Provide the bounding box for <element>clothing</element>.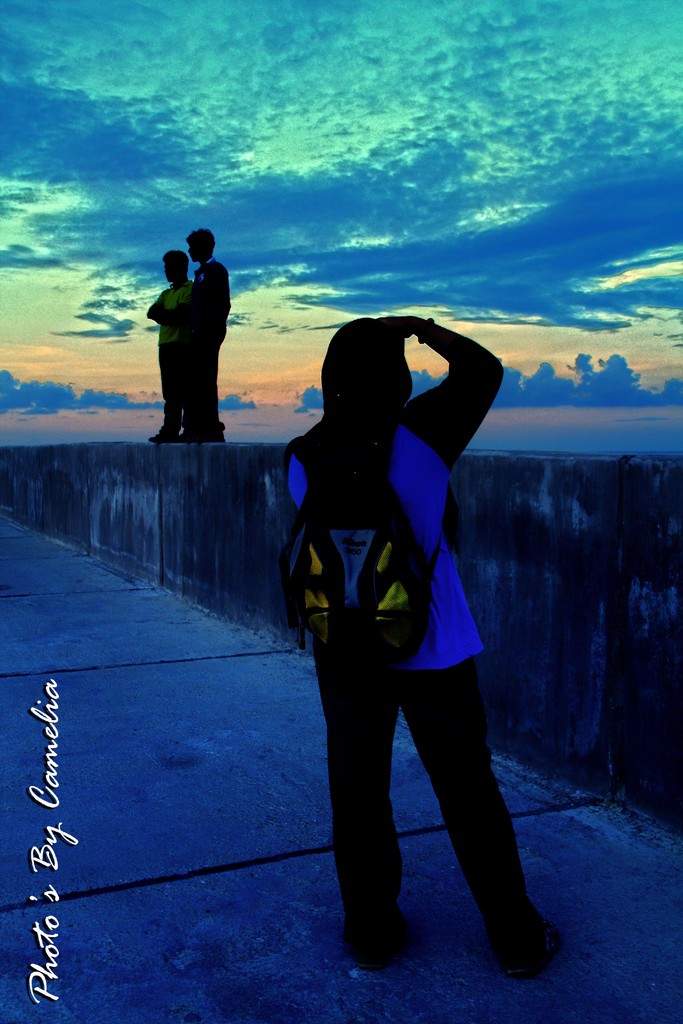
l=187, t=256, r=231, b=433.
